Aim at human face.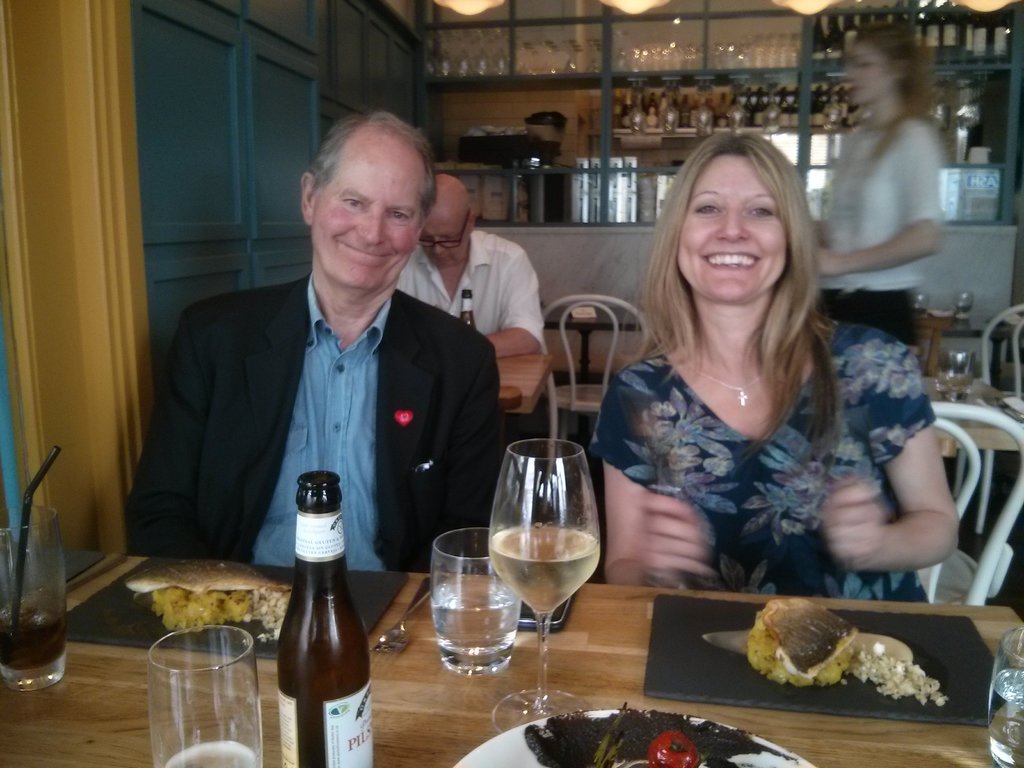
Aimed at {"left": 843, "top": 43, "right": 890, "bottom": 105}.
